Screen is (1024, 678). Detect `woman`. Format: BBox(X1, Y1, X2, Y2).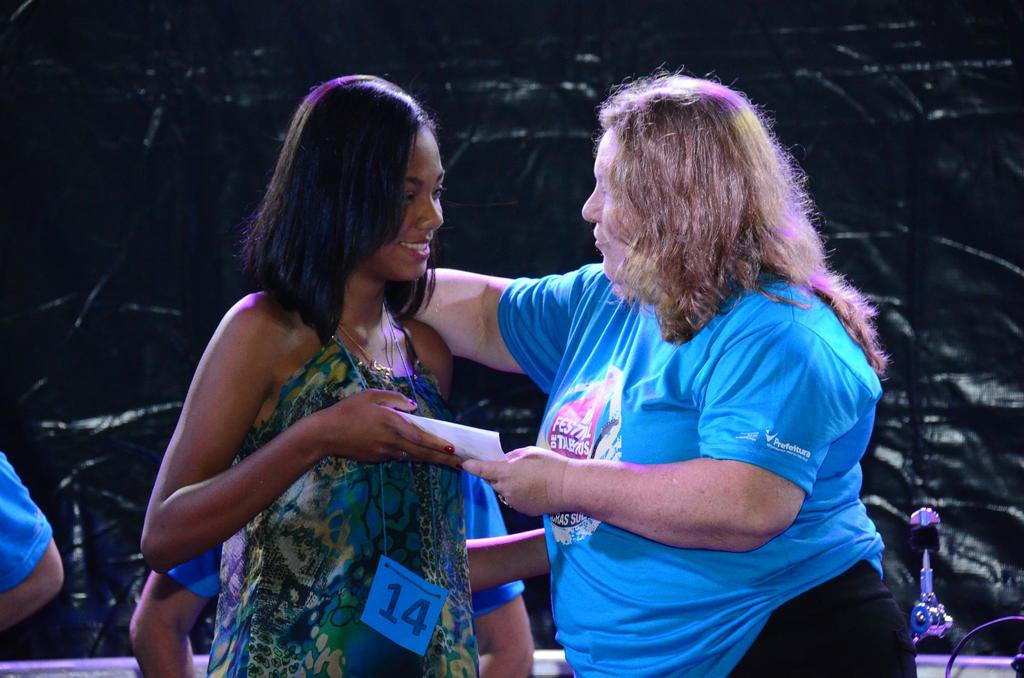
BBox(408, 65, 918, 677).
